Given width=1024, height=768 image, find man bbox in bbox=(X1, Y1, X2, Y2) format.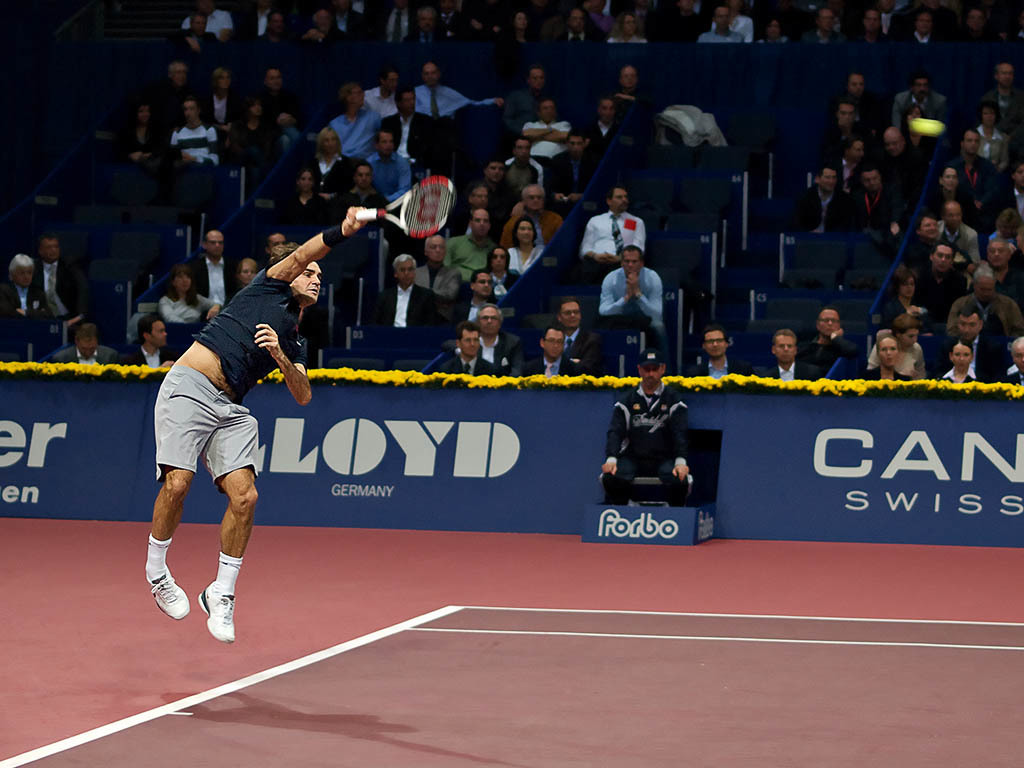
bbox=(253, 5, 307, 56).
